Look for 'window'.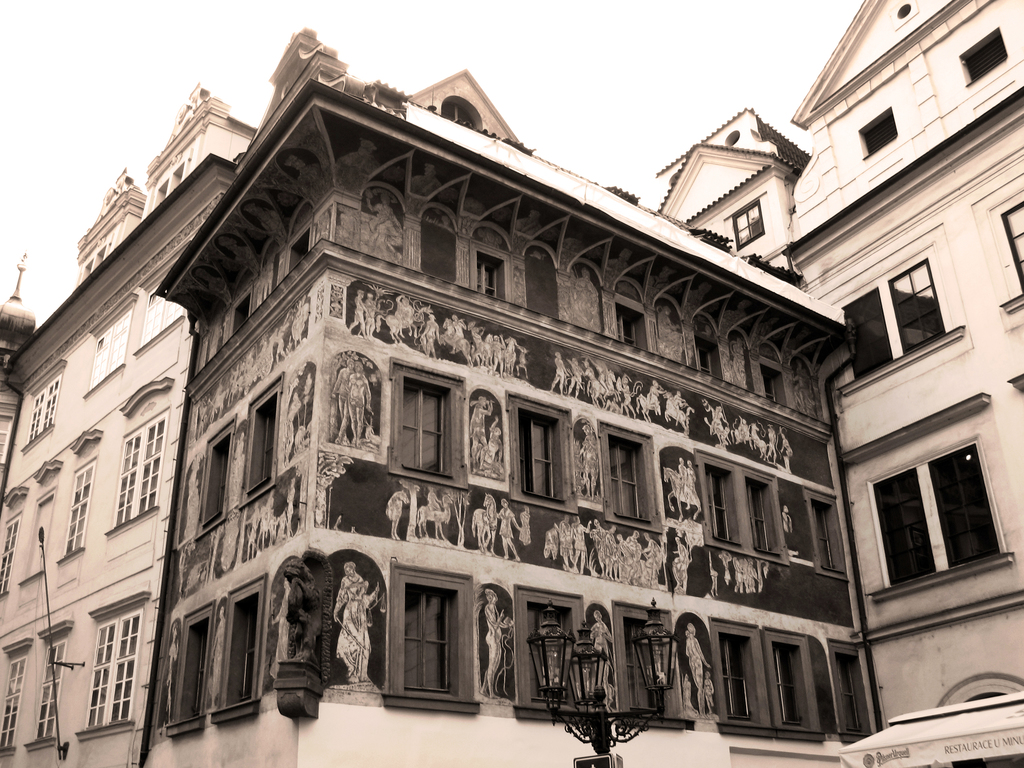
Found: (808, 505, 842, 574).
